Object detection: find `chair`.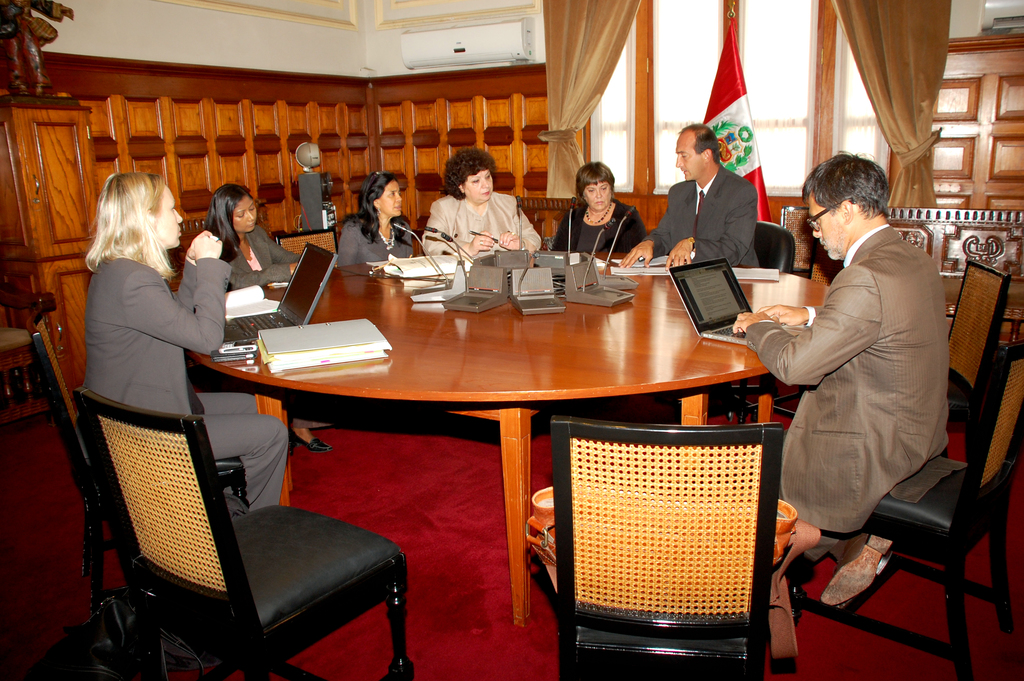
(x1=767, y1=243, x2=845, y2=424).
